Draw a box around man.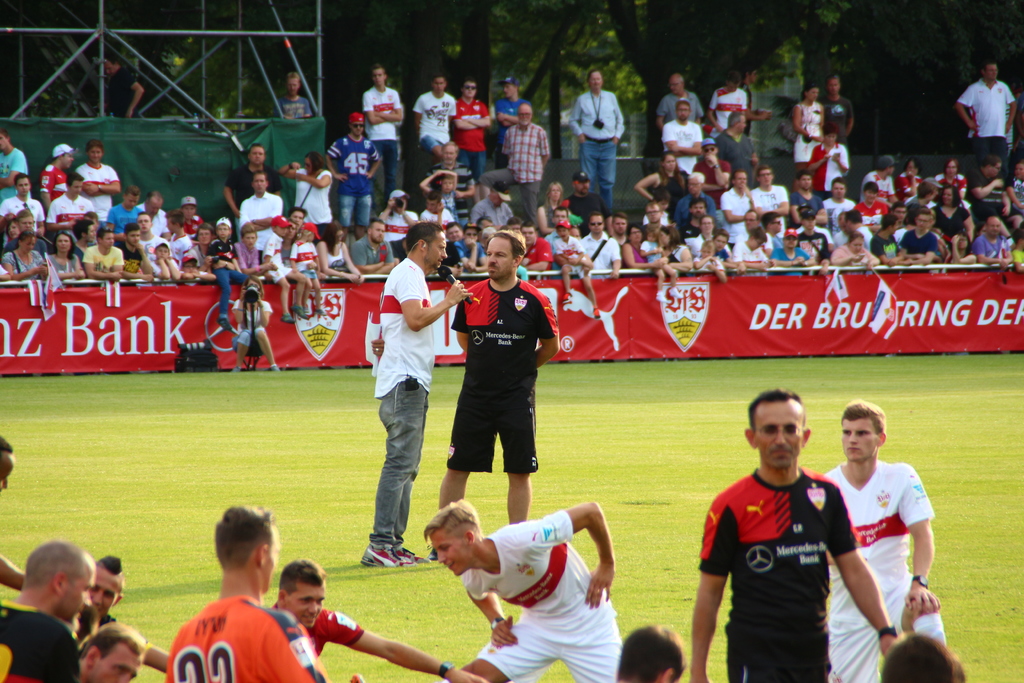
select_region(74, 619, 150, 682).
